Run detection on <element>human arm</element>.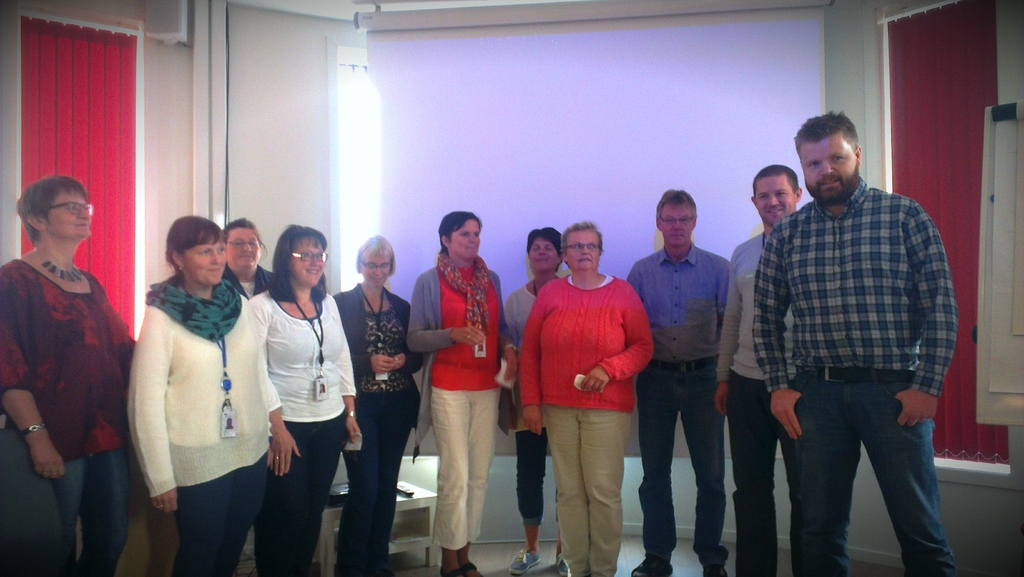
Result: [x1=493, y1=280, x2=528, y2=395].
